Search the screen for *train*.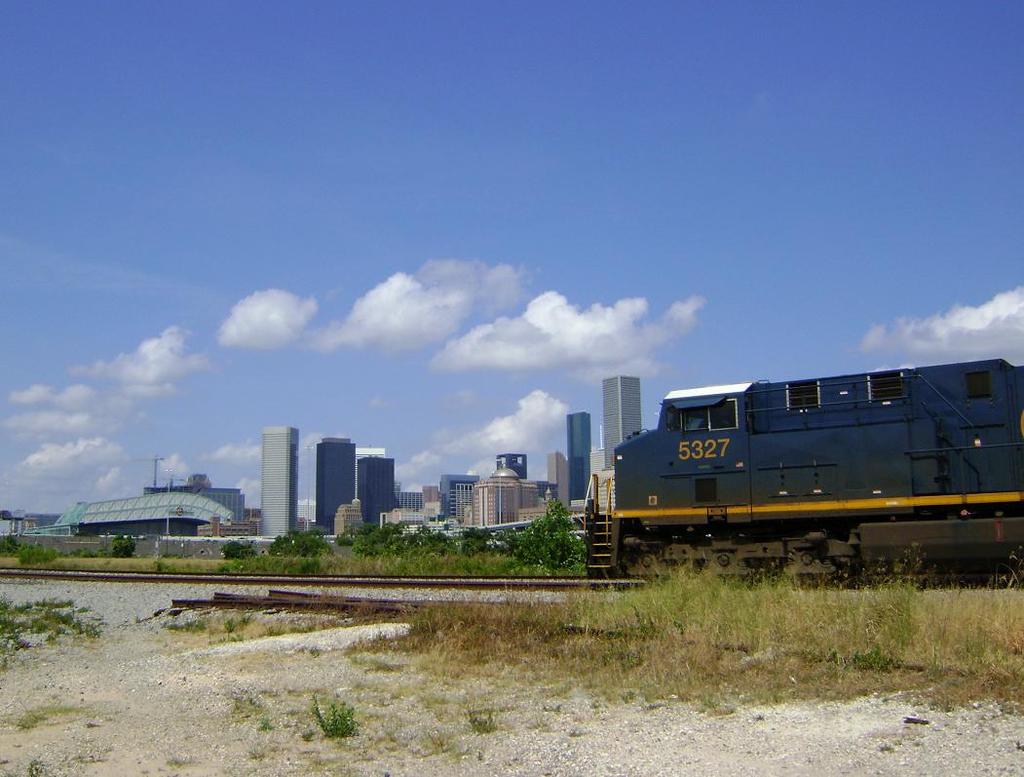
Found at 580, 359, 1023, 576.
